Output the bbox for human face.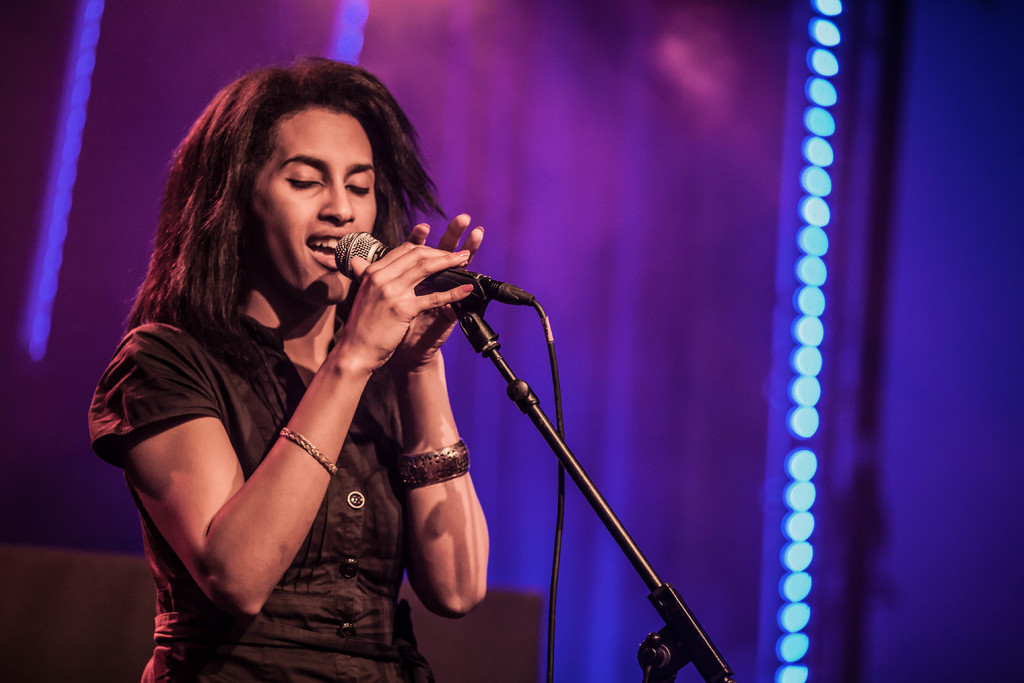
l=240, t=86, r=382, b=290.
